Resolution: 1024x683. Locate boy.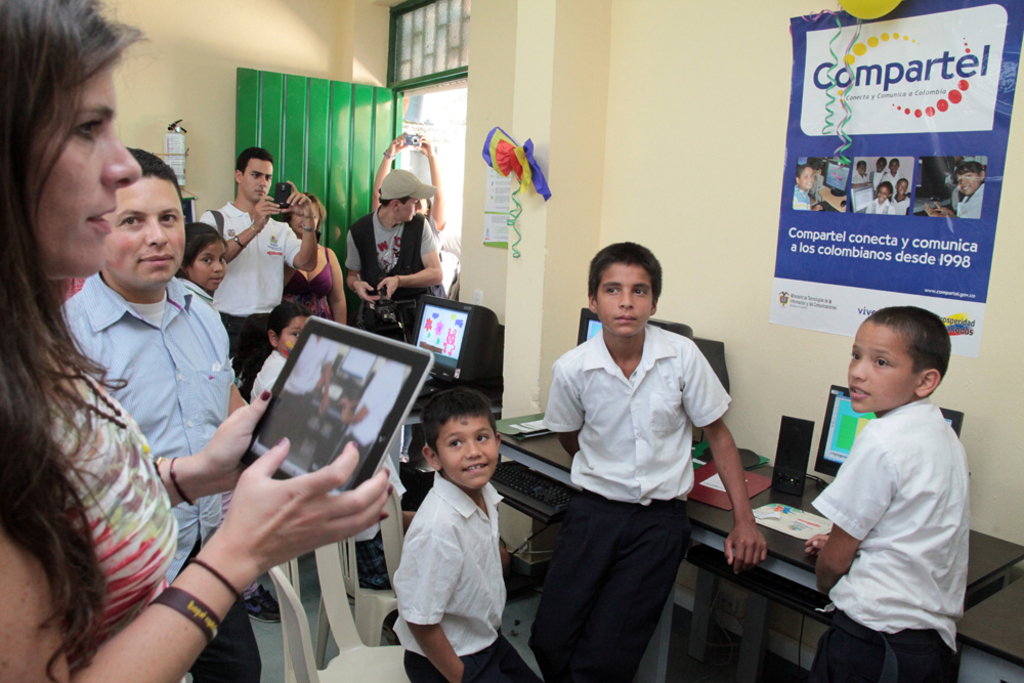
(391,393,572,682).
